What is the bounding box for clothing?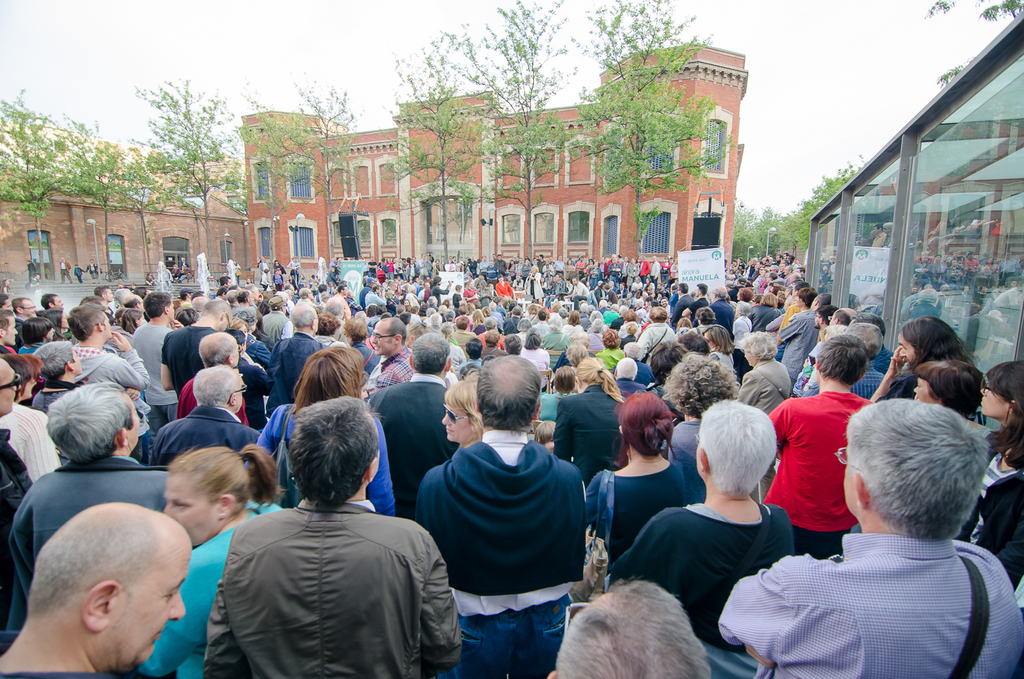
[x1=73, y1=343, x2=144, y2=390].
